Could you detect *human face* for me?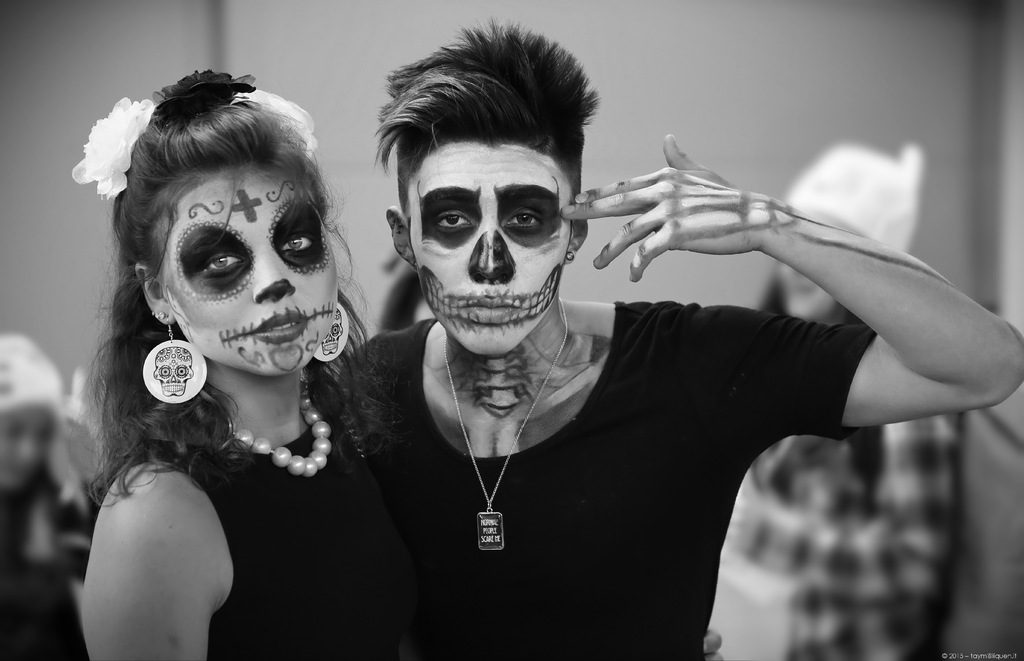
Detection result: 157:160:342:370.
